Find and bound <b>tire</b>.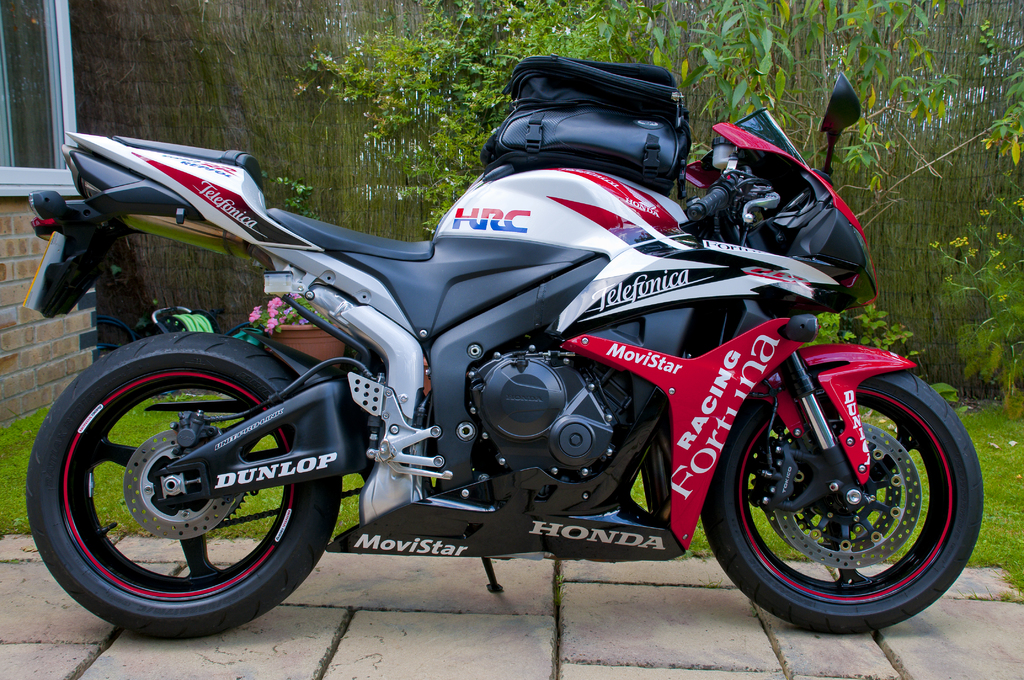
Bound: bbox=(701, 369, 989, 635).
